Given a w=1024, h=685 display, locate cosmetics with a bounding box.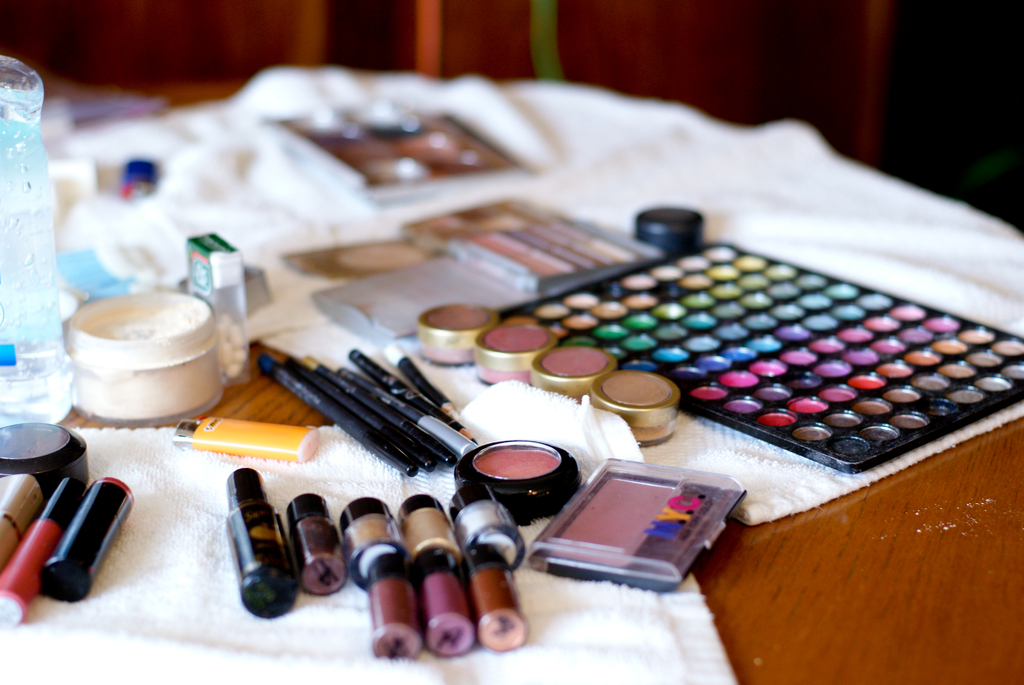
Located: bbox=[528, 346, 616, 407].
